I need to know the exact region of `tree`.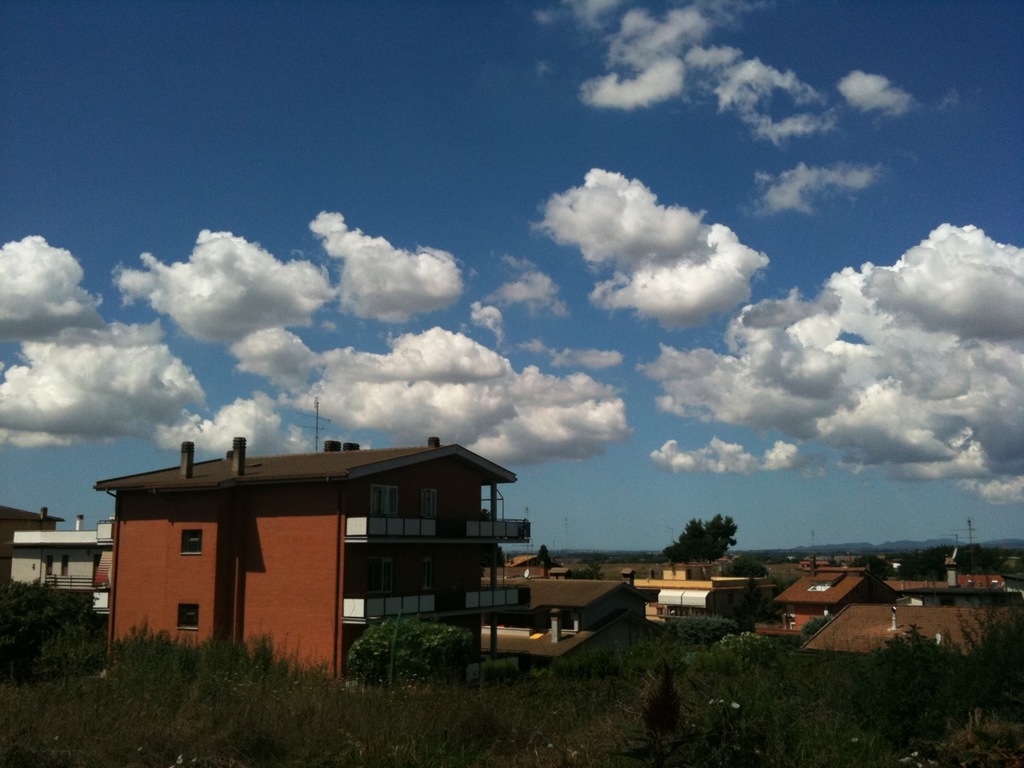
Region: 342/610/482/690.
